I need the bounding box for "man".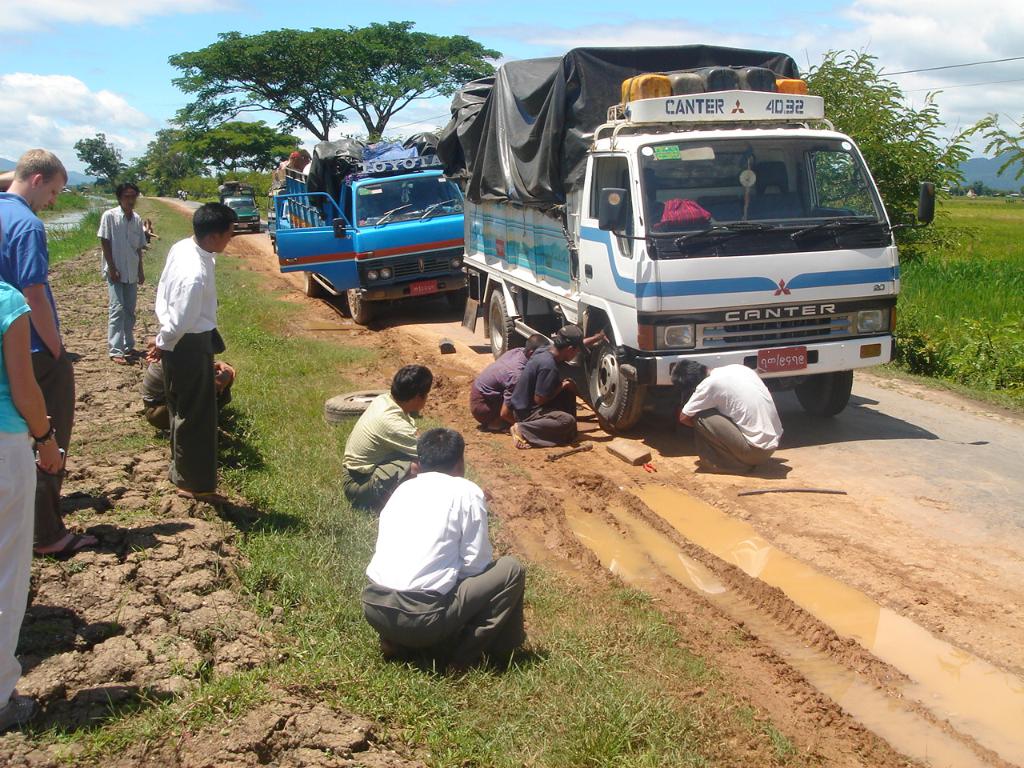
Here it is: x1=147 y1=205 x2=237 y2=497.
